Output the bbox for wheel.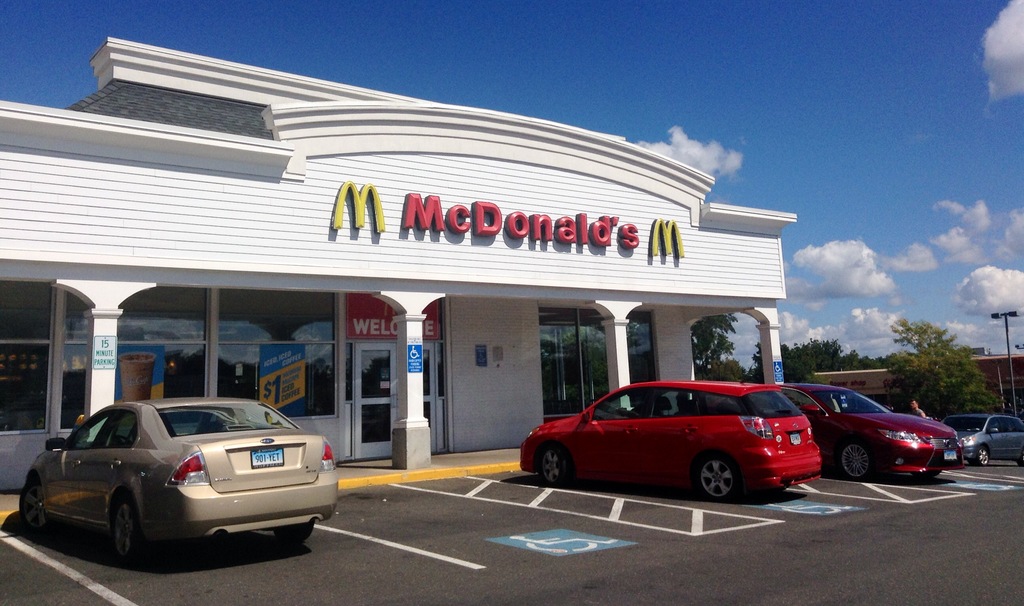
crop(15, 479, 51, 535).
